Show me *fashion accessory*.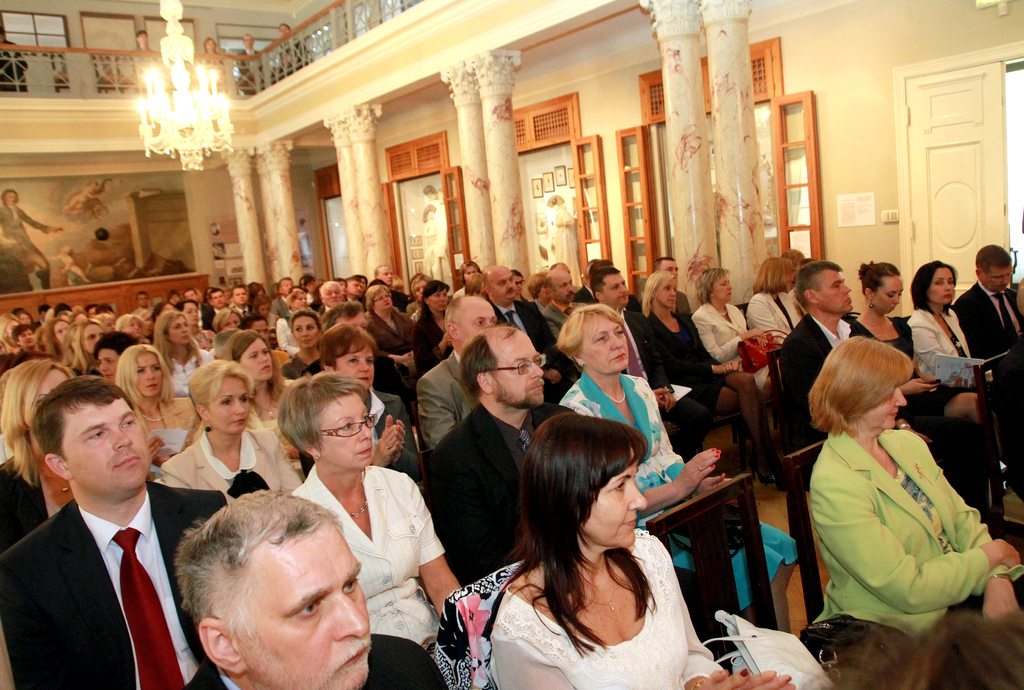
*fashion accessory* is here: Rect(606, 392, 627, 402).
